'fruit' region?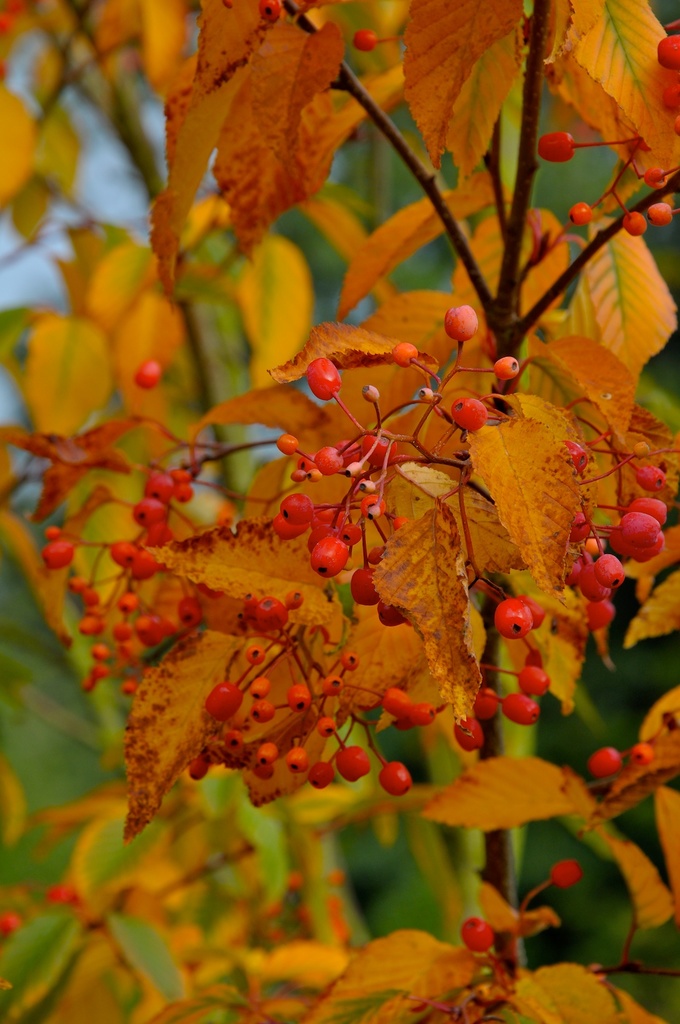
Rect(349, 566, 381, 605)
